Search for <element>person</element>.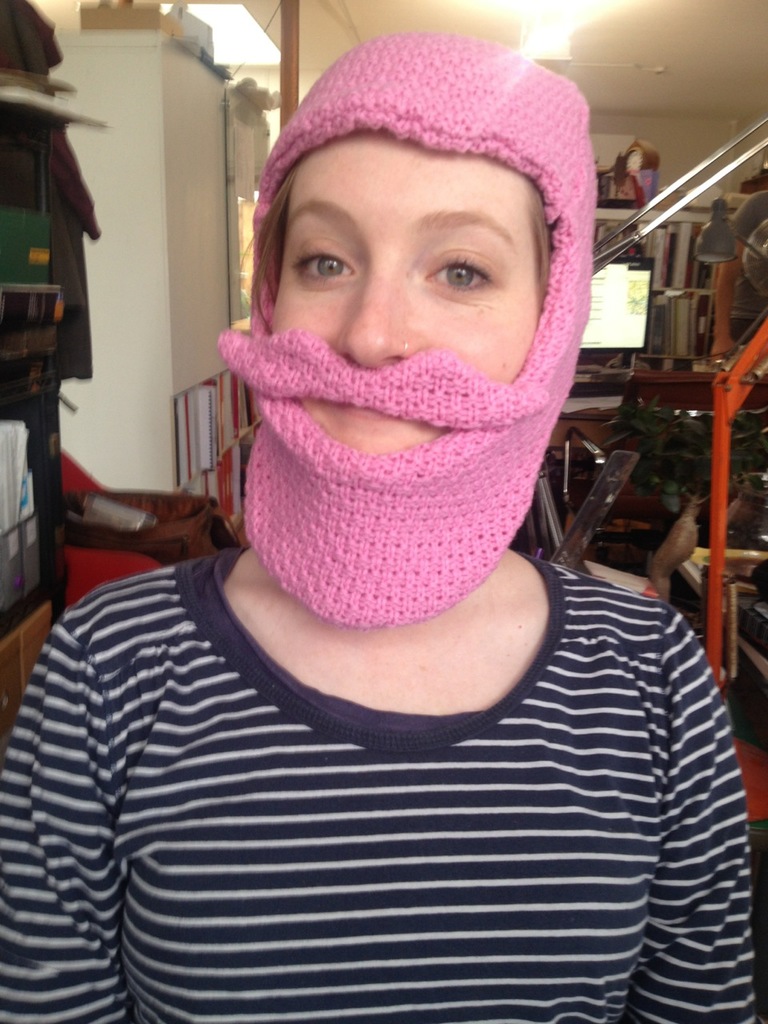
Found at x1=0 y1=28 x2=767 y2=1023.
